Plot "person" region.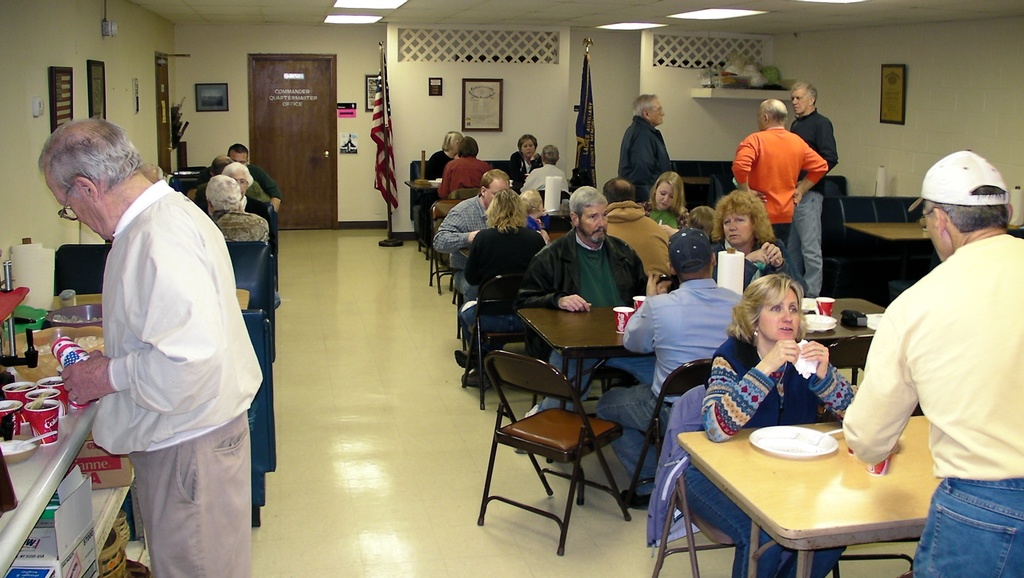
Plotted at <region>452, 190, 544, 388</region>.
